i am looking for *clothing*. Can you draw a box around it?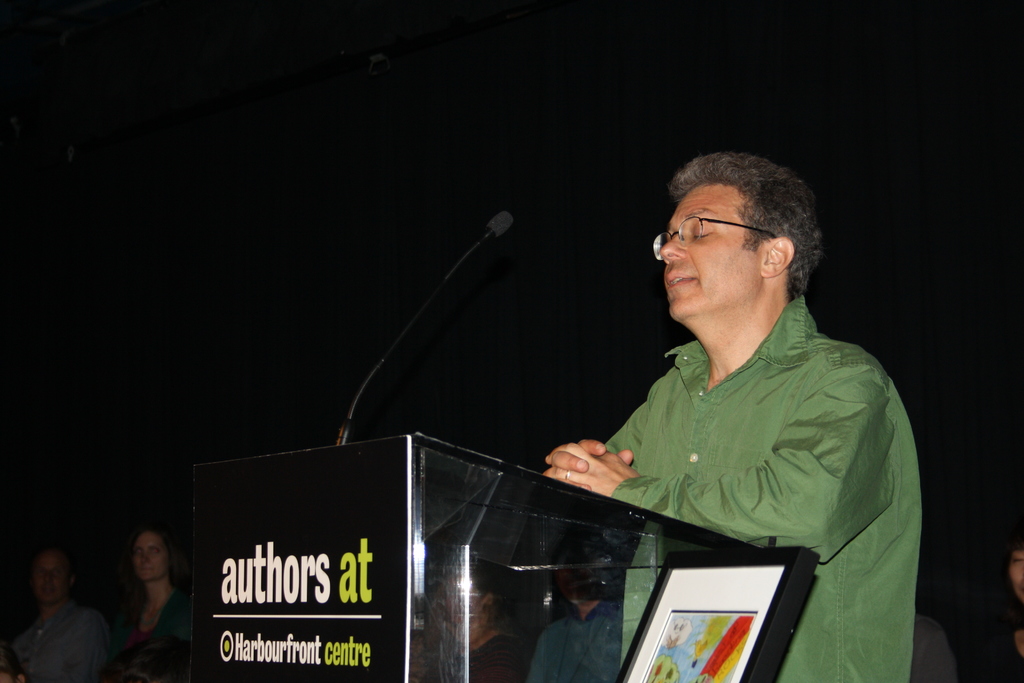
Sure, the bounding box is region(962, 630, 1023, 682).
